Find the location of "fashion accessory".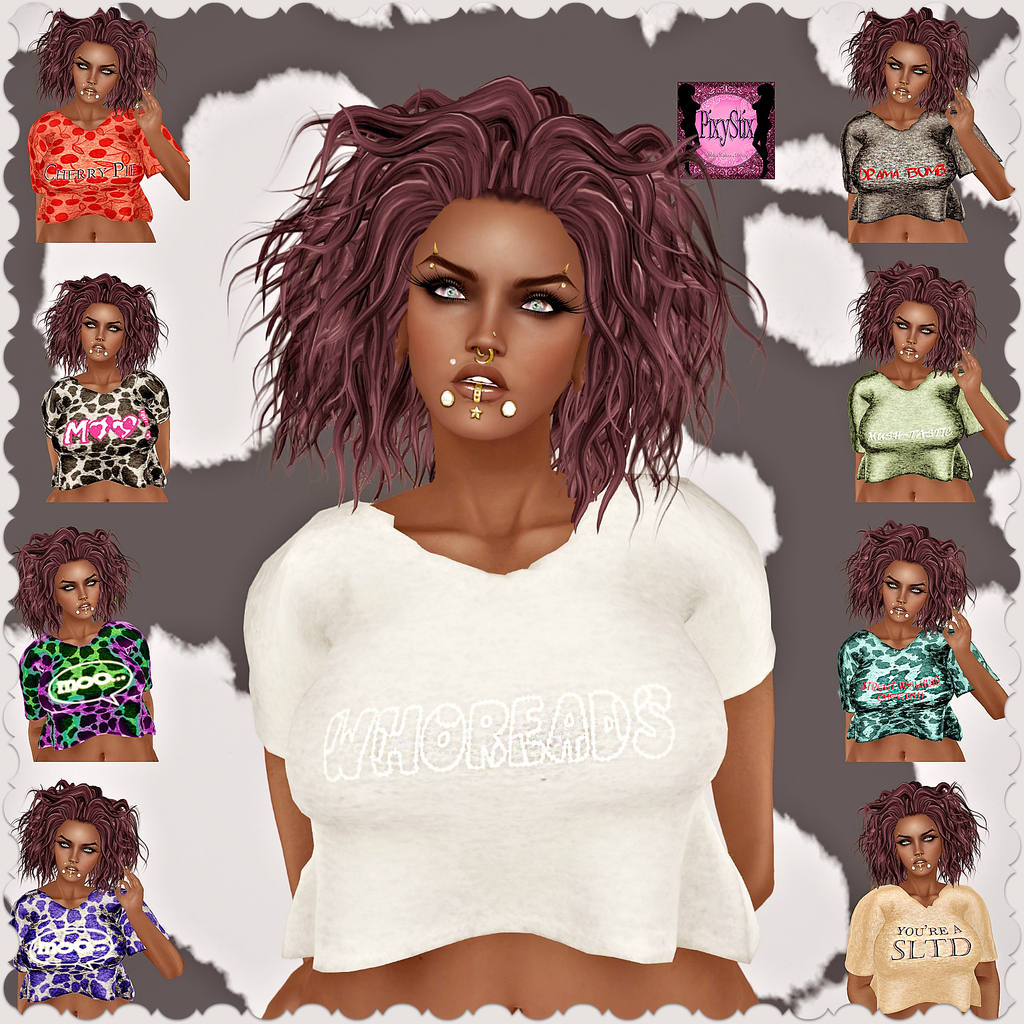
Location: bbox(932, 826, 935, 833).
